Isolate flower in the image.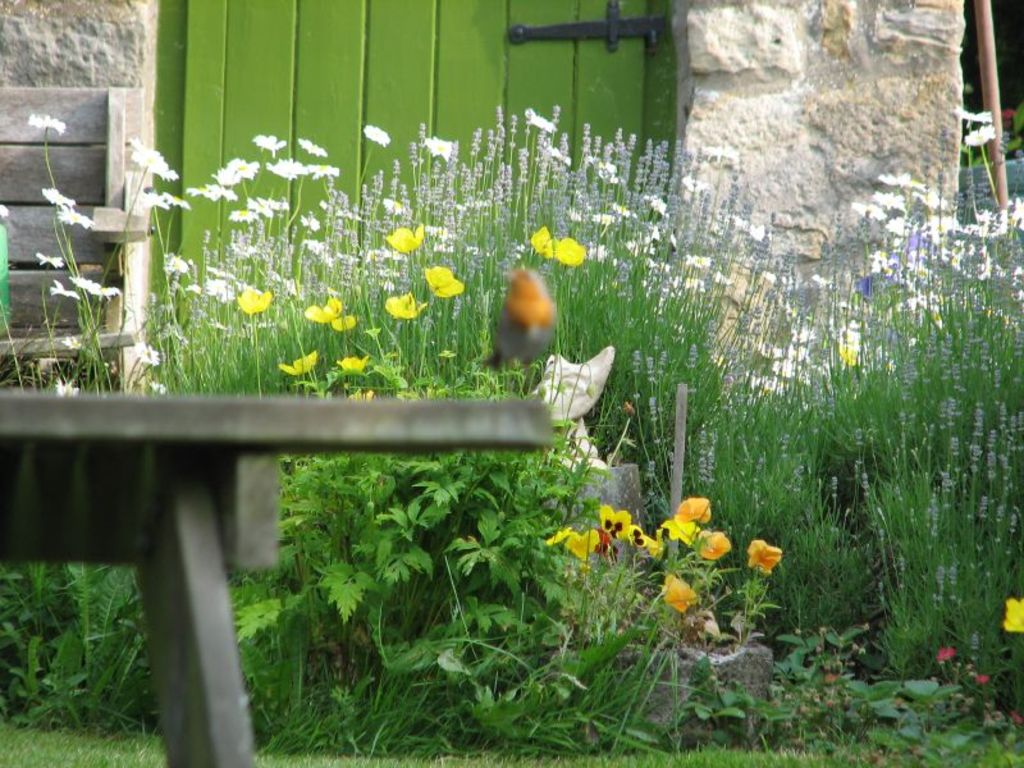
Isolated region: [left=963, top=128, right=995, bottom=151].
